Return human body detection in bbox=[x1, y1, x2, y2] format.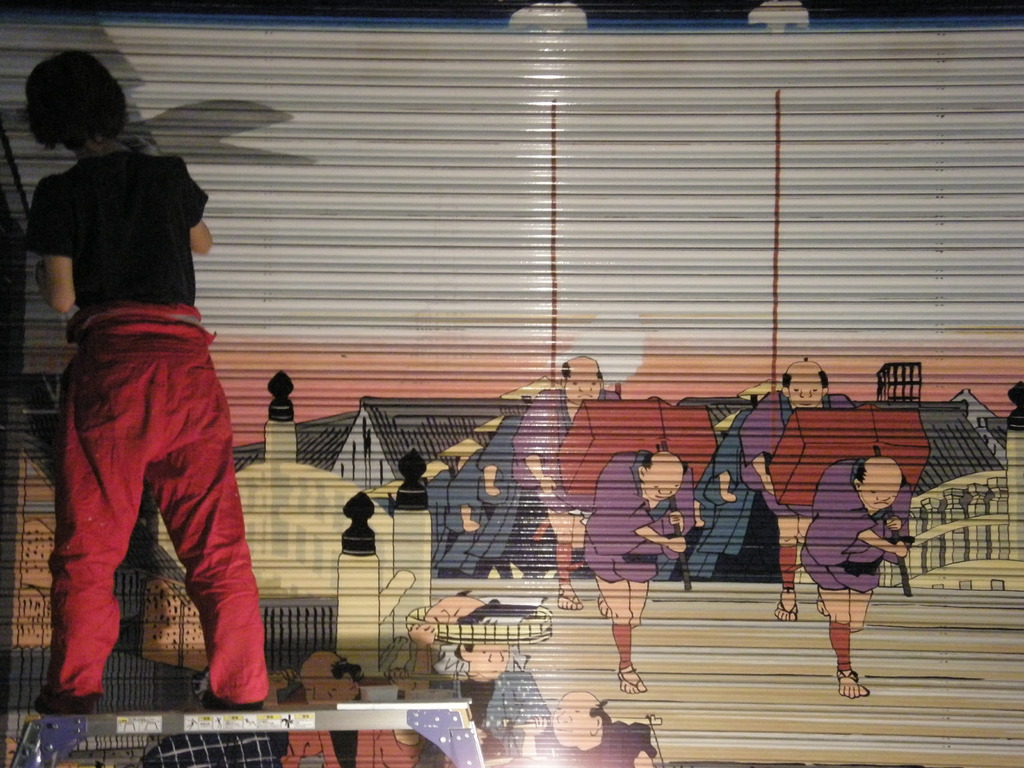
bbox=[739, 390, 868, 620].
